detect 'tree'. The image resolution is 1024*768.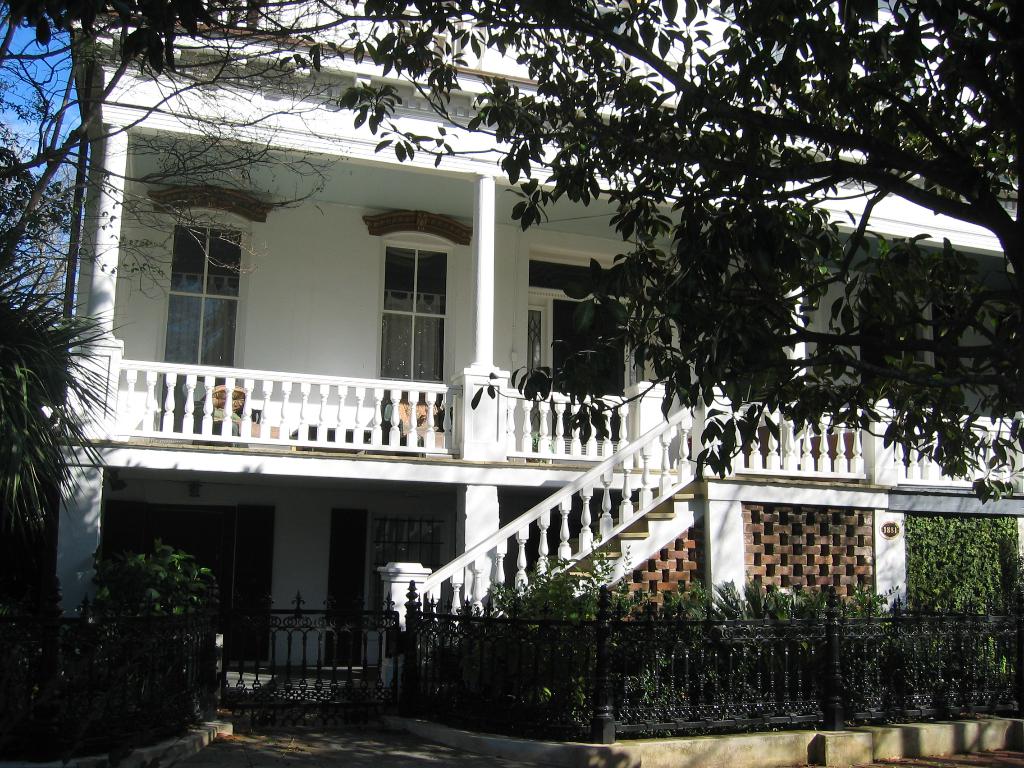
<bbox>0, 0, 1023, 503</bbox>.
